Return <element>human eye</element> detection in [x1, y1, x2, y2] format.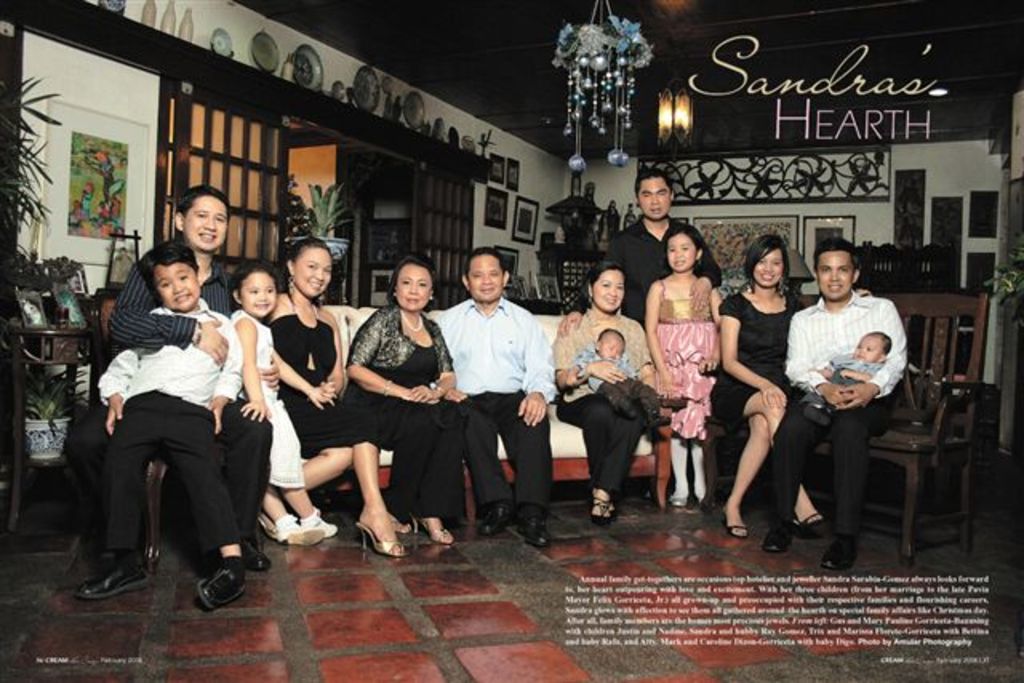
[306, 262, 317, 272].
